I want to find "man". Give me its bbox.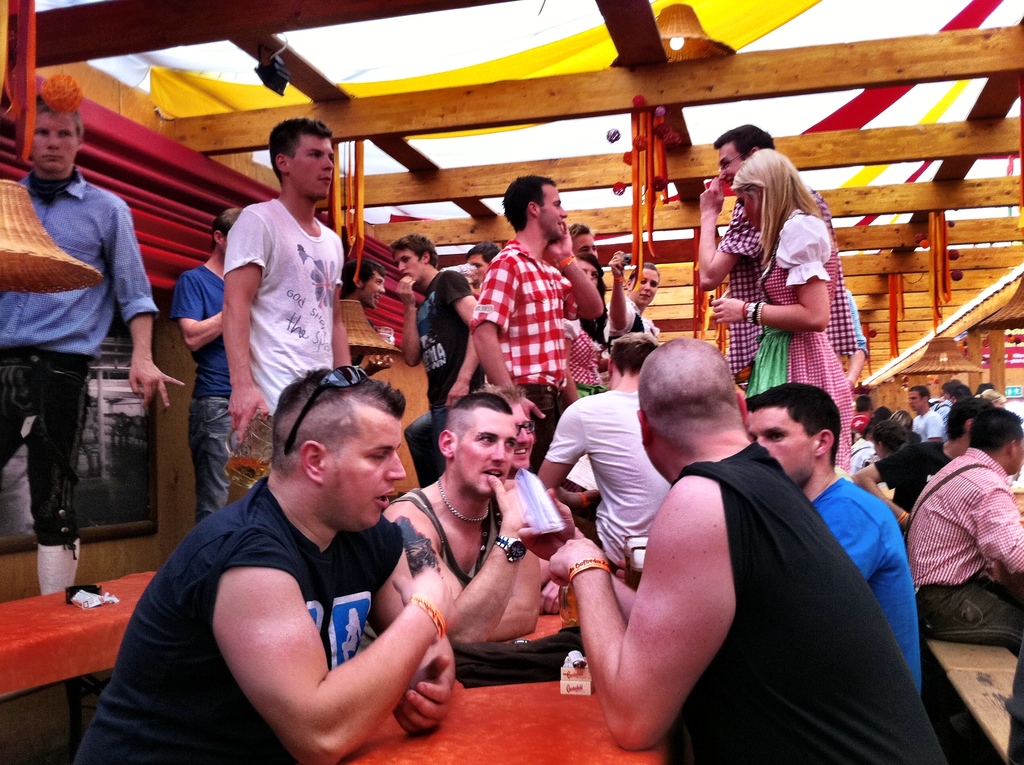
[left=341, top=257, right=392, bottom=305].
